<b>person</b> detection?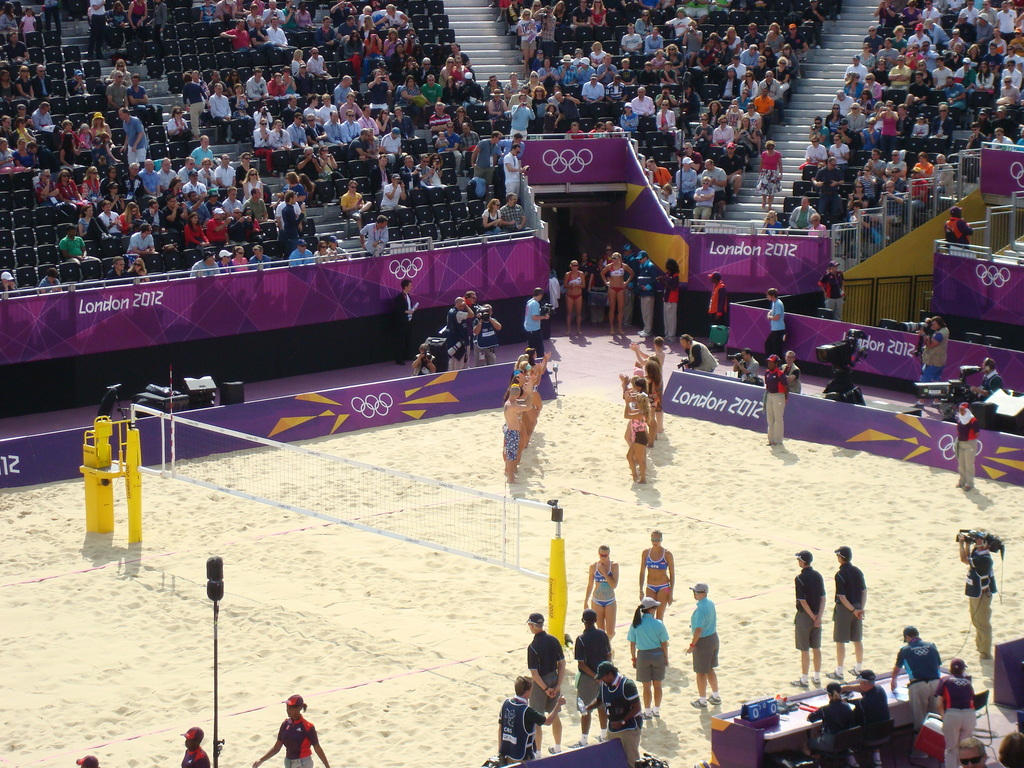
[974, 352, 1023, 396]
